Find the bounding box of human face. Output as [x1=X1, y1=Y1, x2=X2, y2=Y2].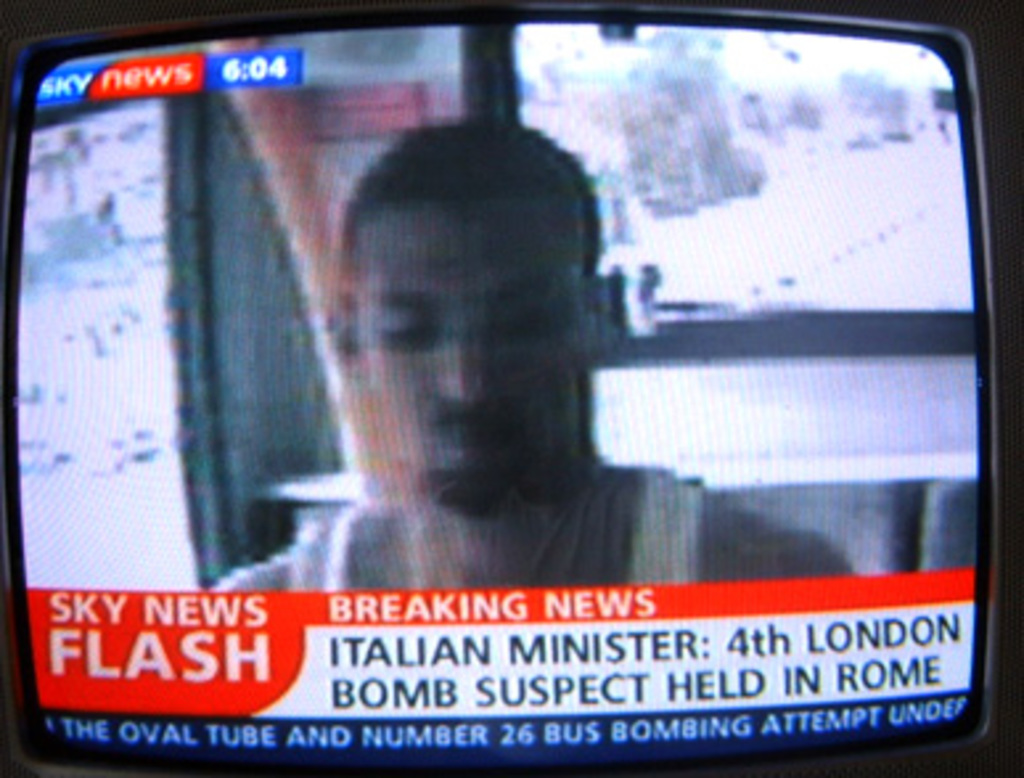
[x1=357, y1=198, x2=585, y2=503].
